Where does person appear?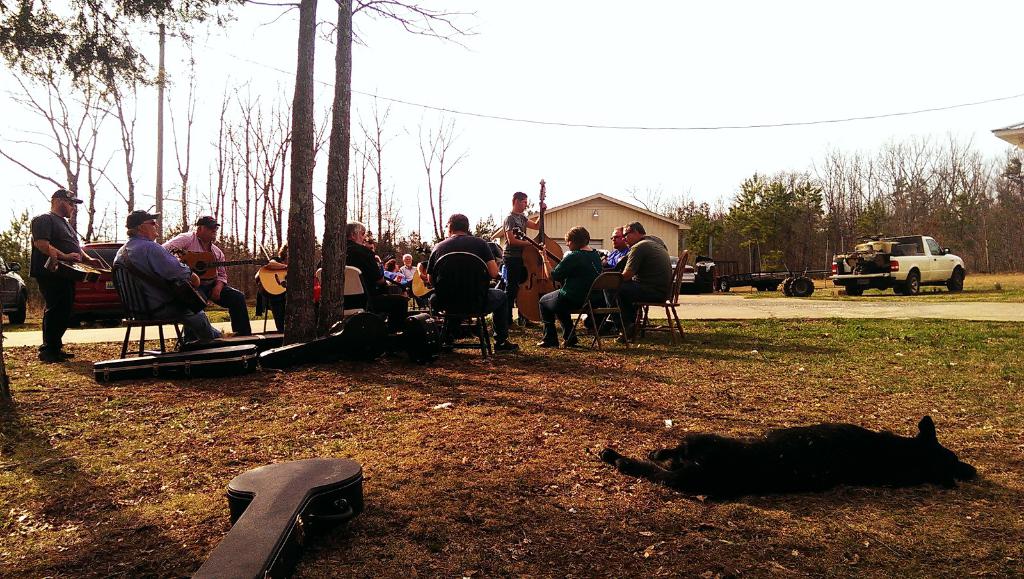
Appears at left=28, top=190, right=107, bottom=359.
